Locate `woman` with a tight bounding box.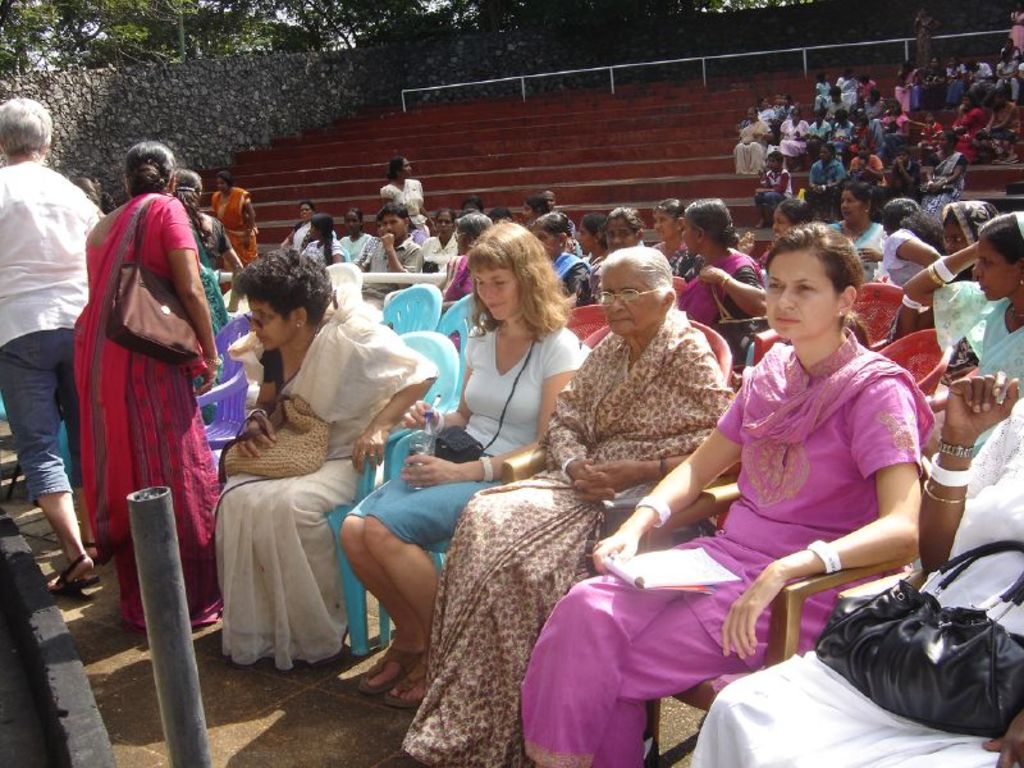
bbox=(902, 211, 1023, 454).
